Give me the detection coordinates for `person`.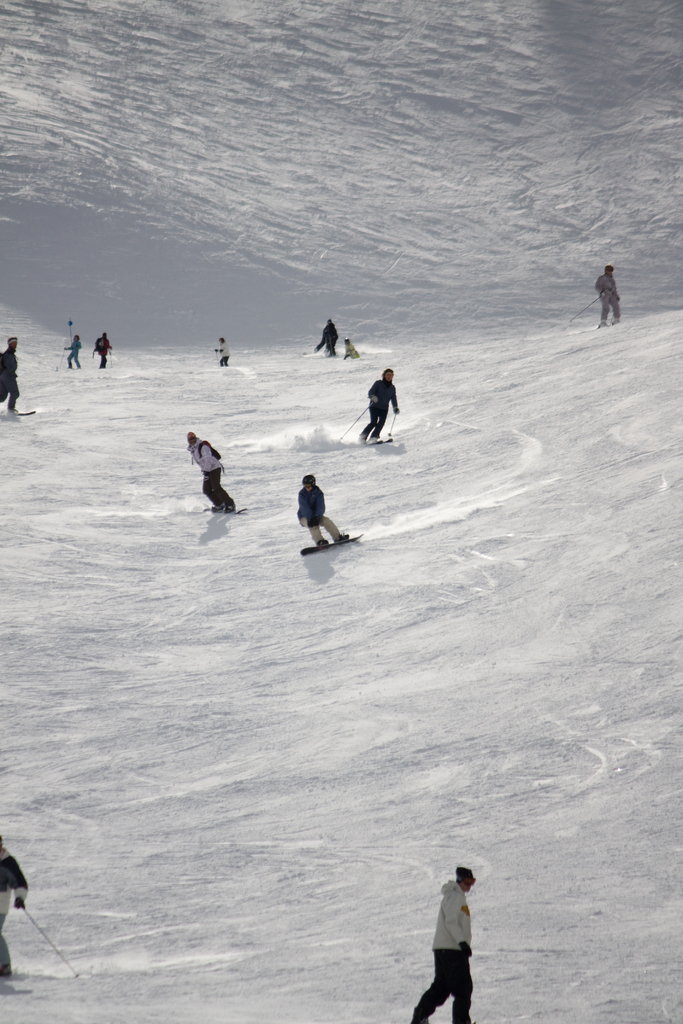
(left=91, top=332, right=115, bottom=369).
